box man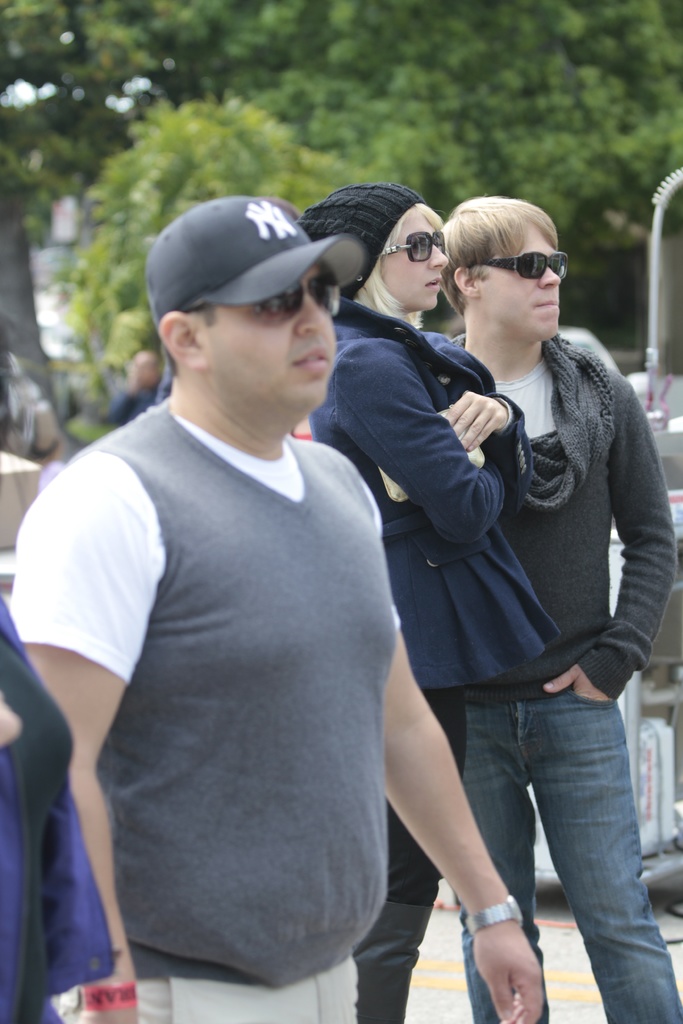
select_region(4, 195, 554, 1023)
